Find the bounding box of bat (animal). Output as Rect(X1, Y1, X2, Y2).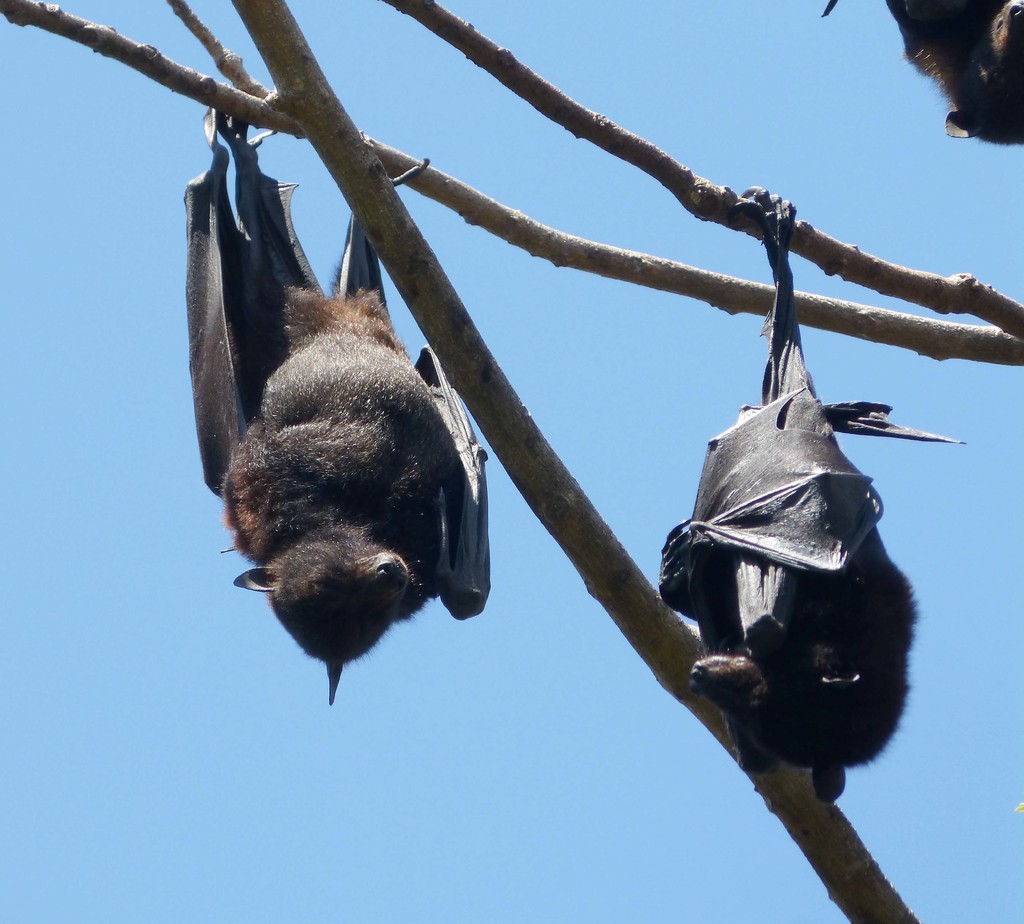
Rect(826, 0, 1023, 147).
